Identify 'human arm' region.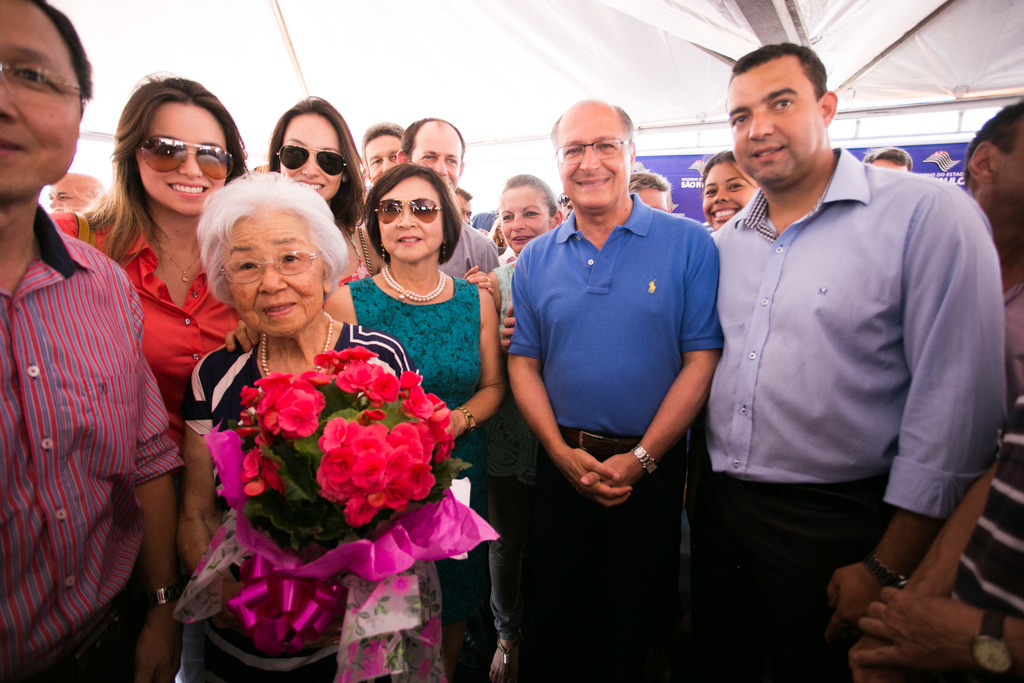
Region: x1=130, y1=349, x2=186, y2=682.
